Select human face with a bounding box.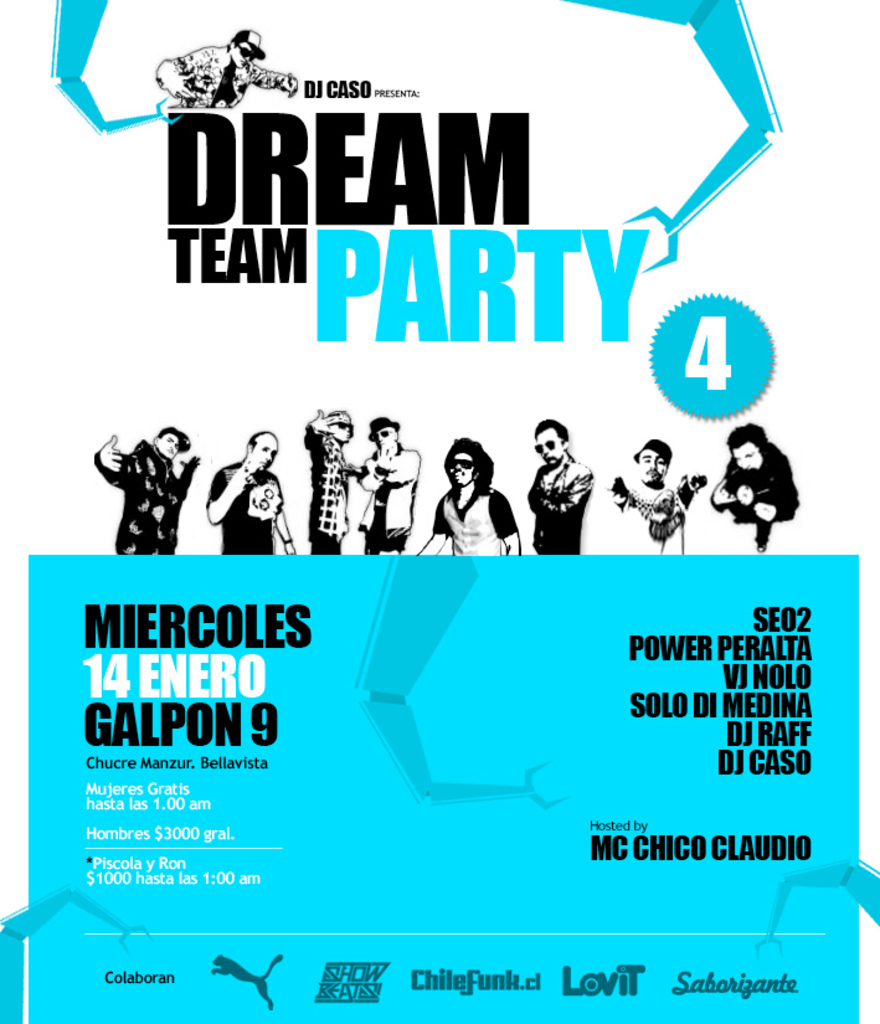
<region>371, 426, 398, 448</region>.
